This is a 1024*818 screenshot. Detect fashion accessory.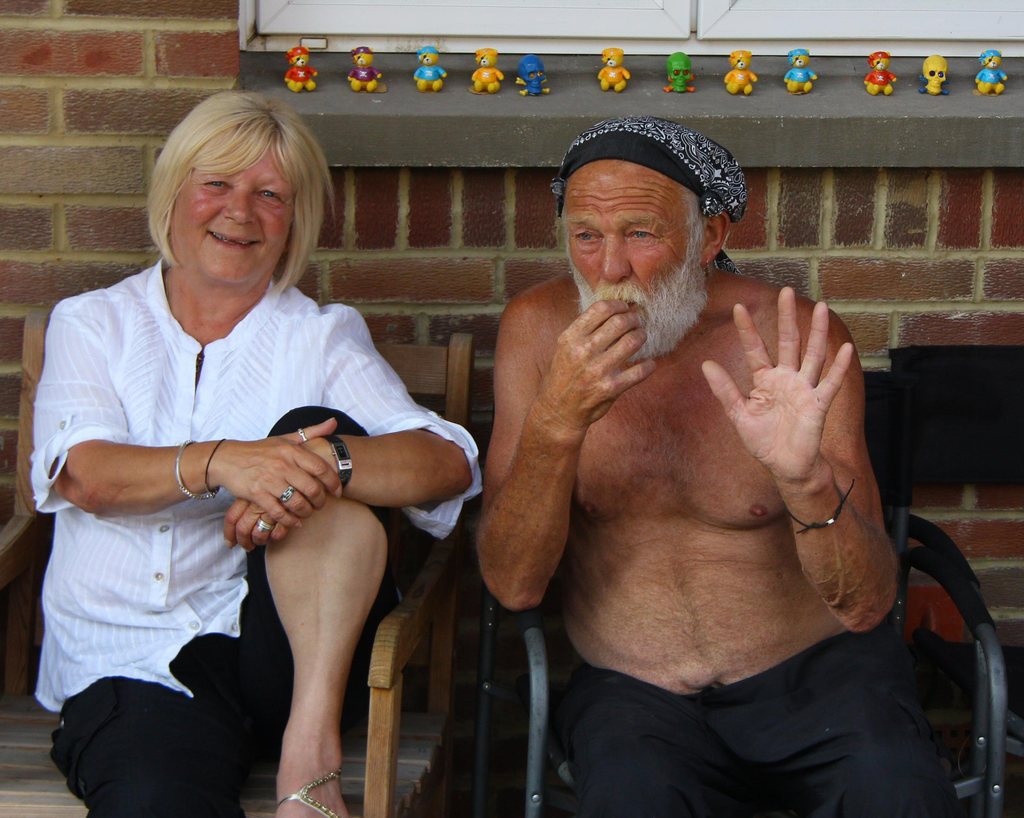
{"x1": 277, "y1": 486, "x2": 292, "y2": 502}.
